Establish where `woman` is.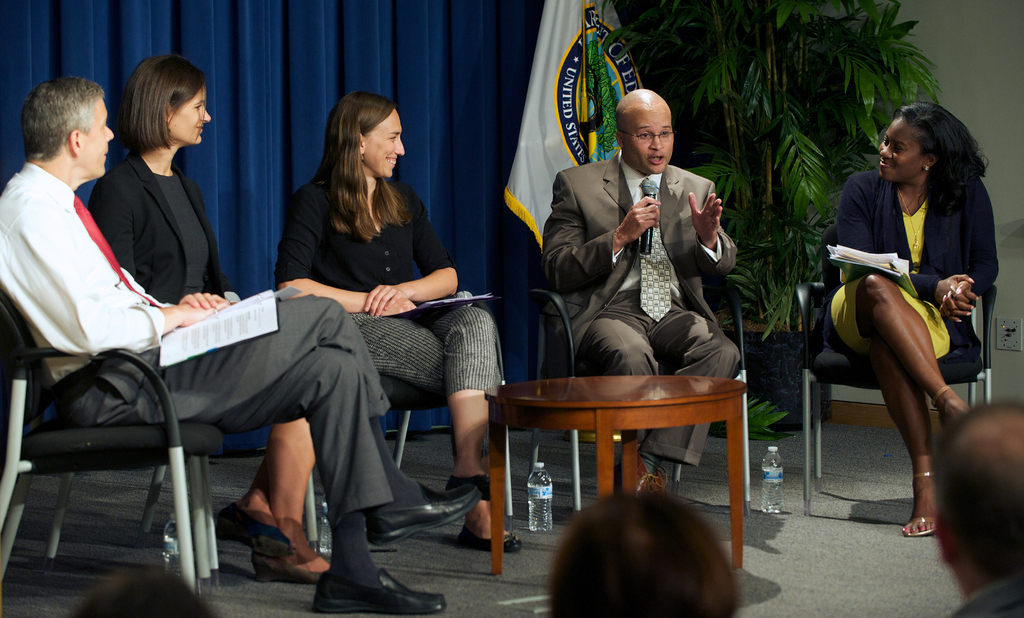
Established at 275:91:524:552.
